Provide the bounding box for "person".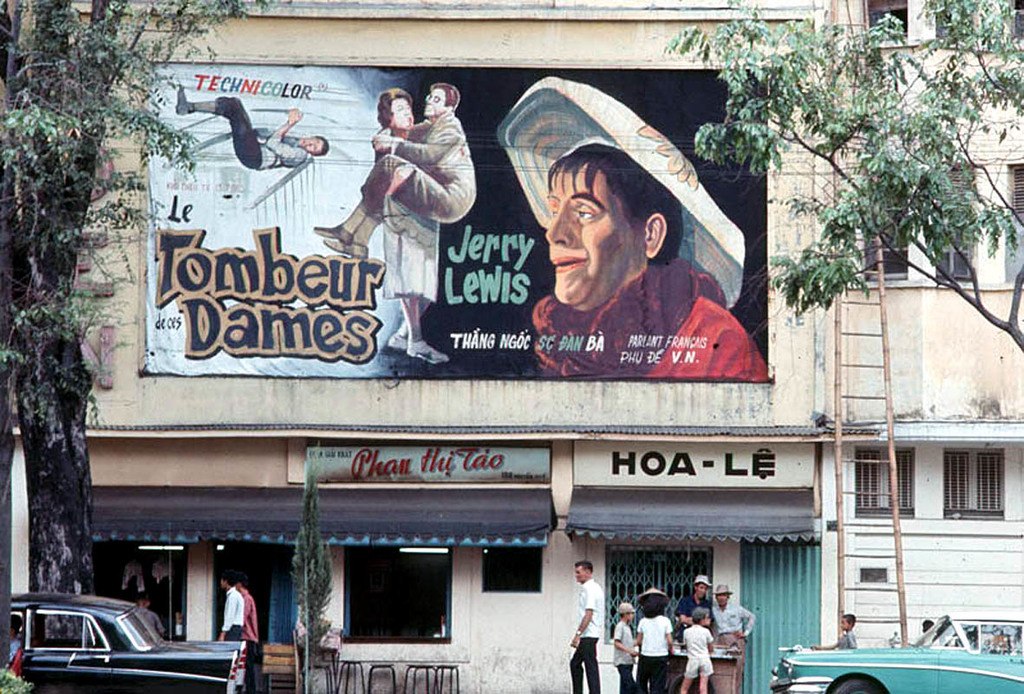
(x1=815, y1=612, x2=858, y2=651).
